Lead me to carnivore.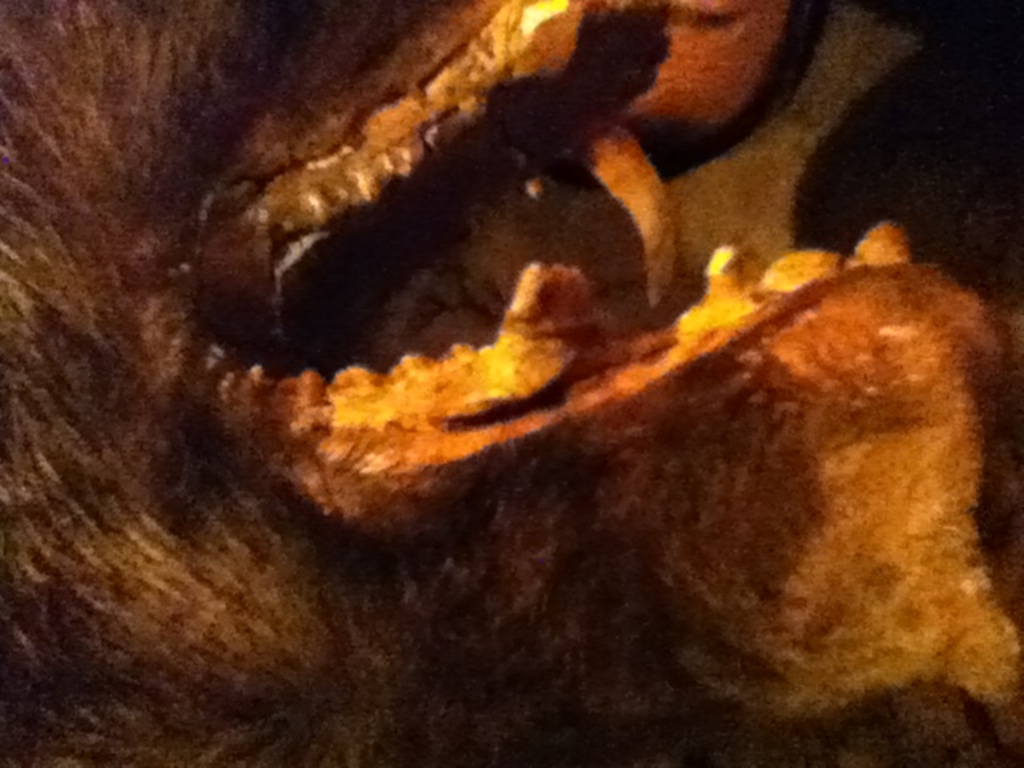
Lead to region(0, 0, 1022, 766).
